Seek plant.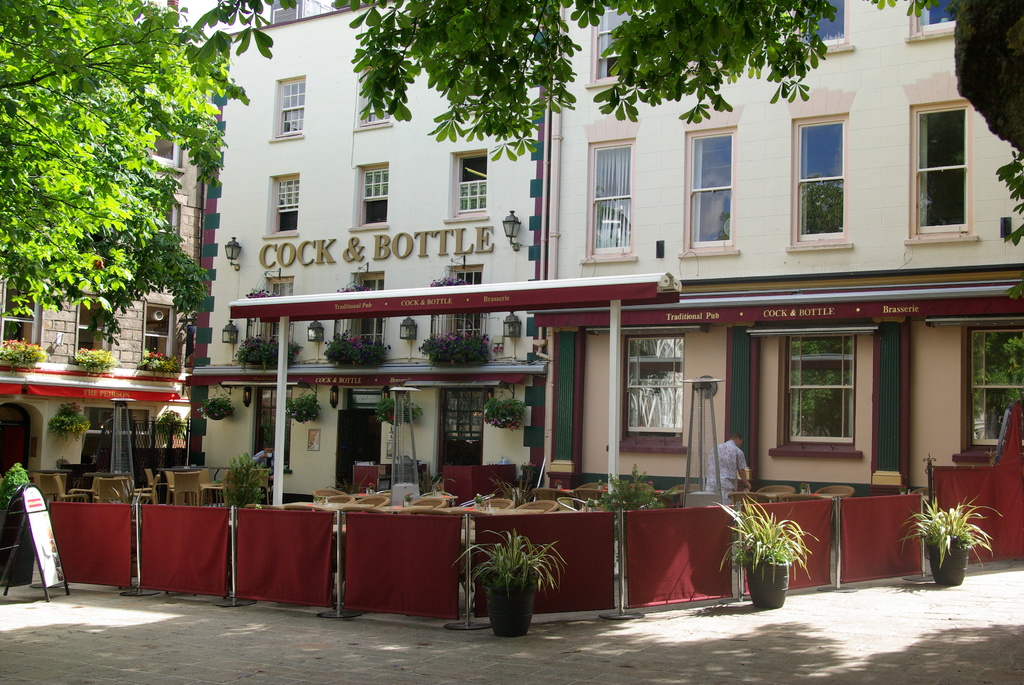
(left=0, top=457, right=28, bottom=522).
